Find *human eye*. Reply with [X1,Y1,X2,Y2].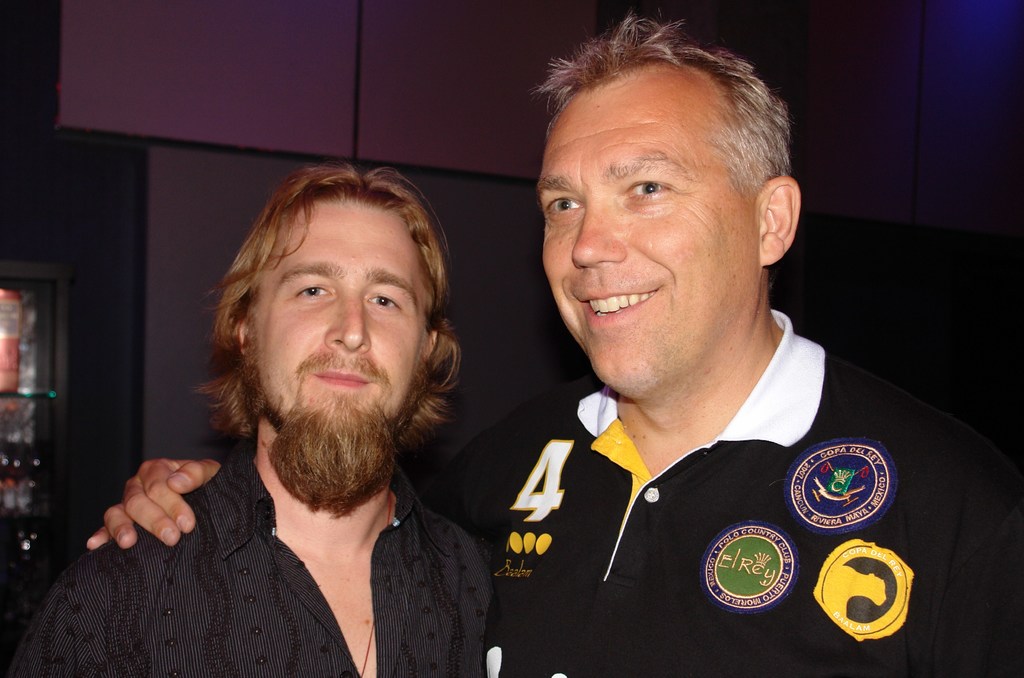
[540,190,584,220].
